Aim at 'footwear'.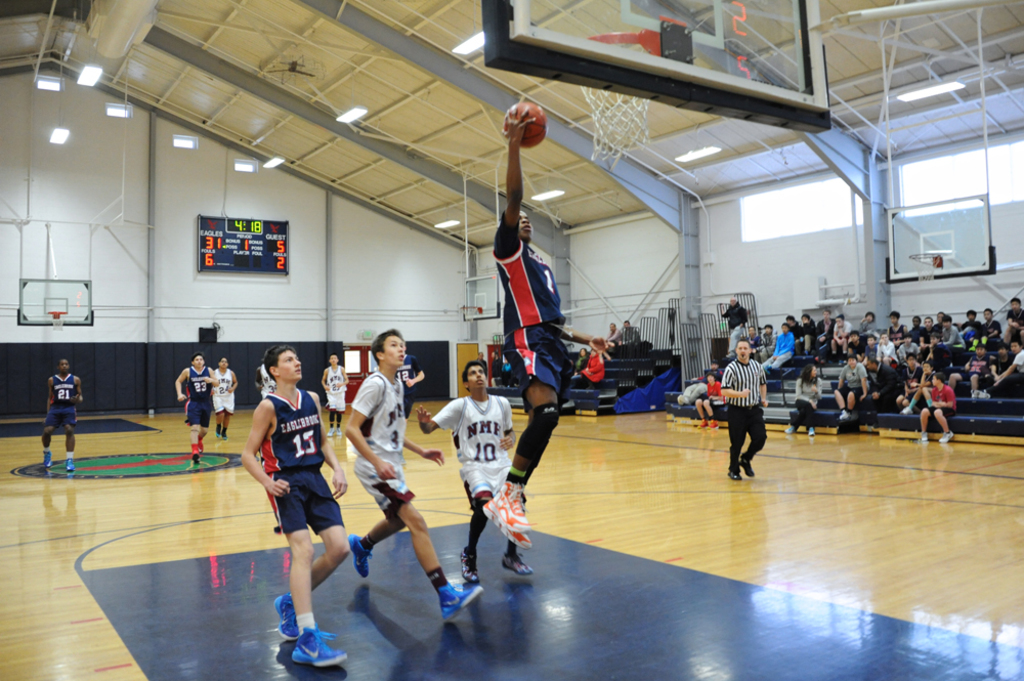
Aimed at (724,468,740,482).
